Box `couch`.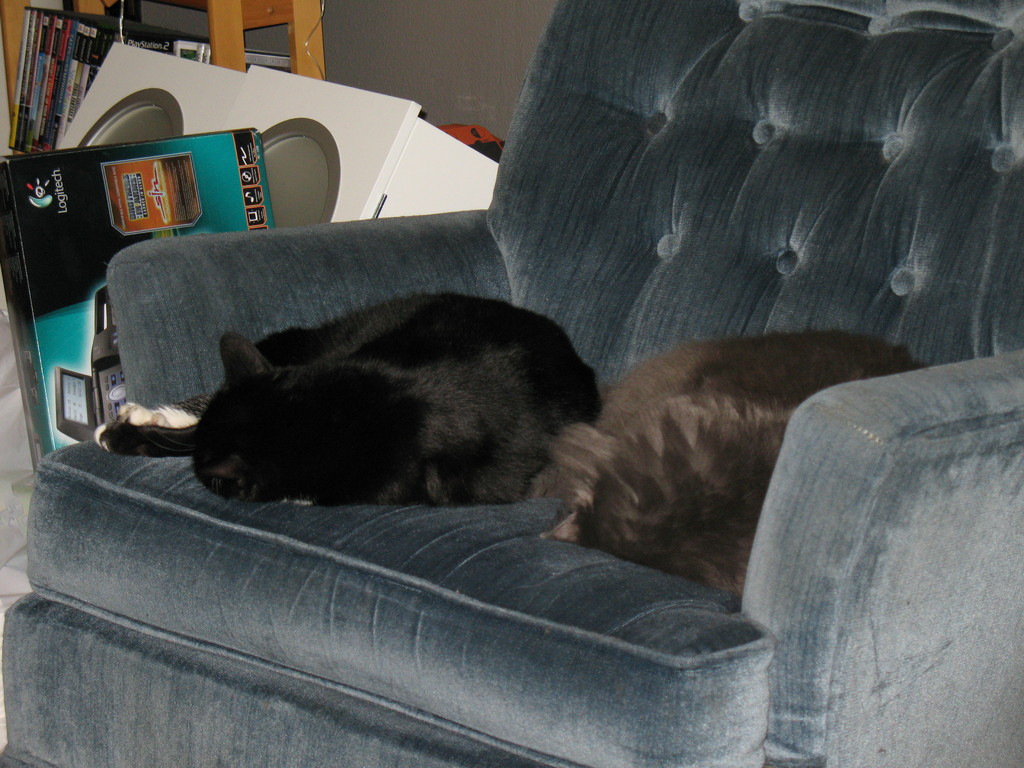
left=0, top=0, right=1023, bottom=767.
